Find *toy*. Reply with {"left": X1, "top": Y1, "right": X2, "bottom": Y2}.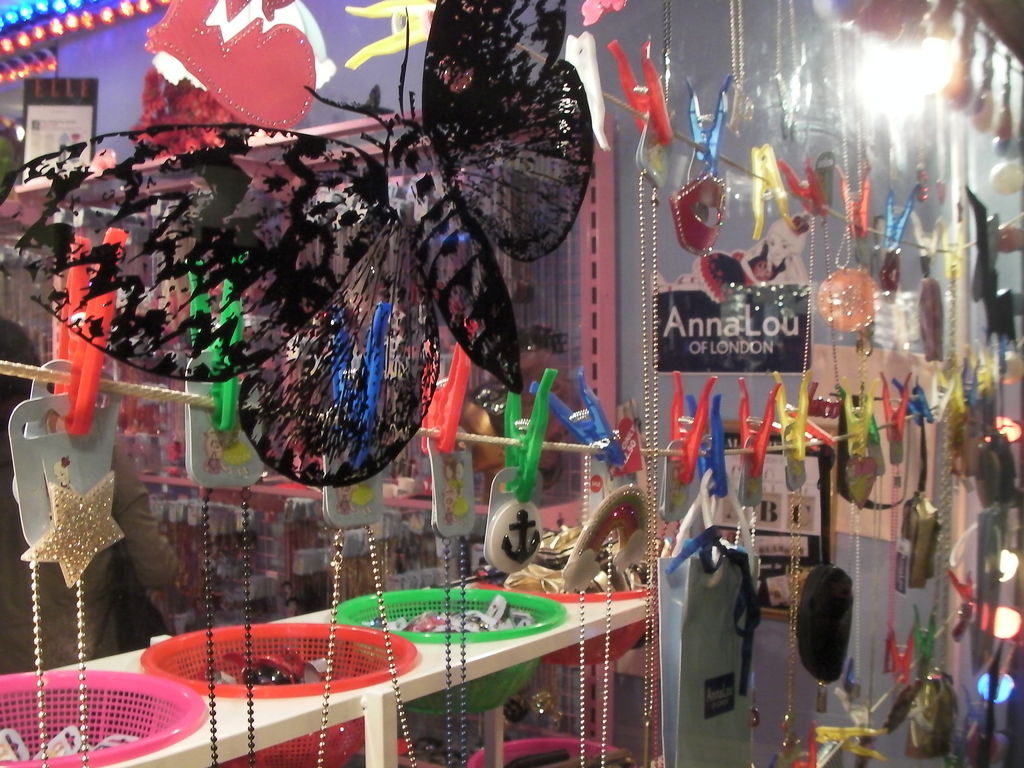
{"left": 0, "top": 0, "right": 615, "bottom": 495}.
